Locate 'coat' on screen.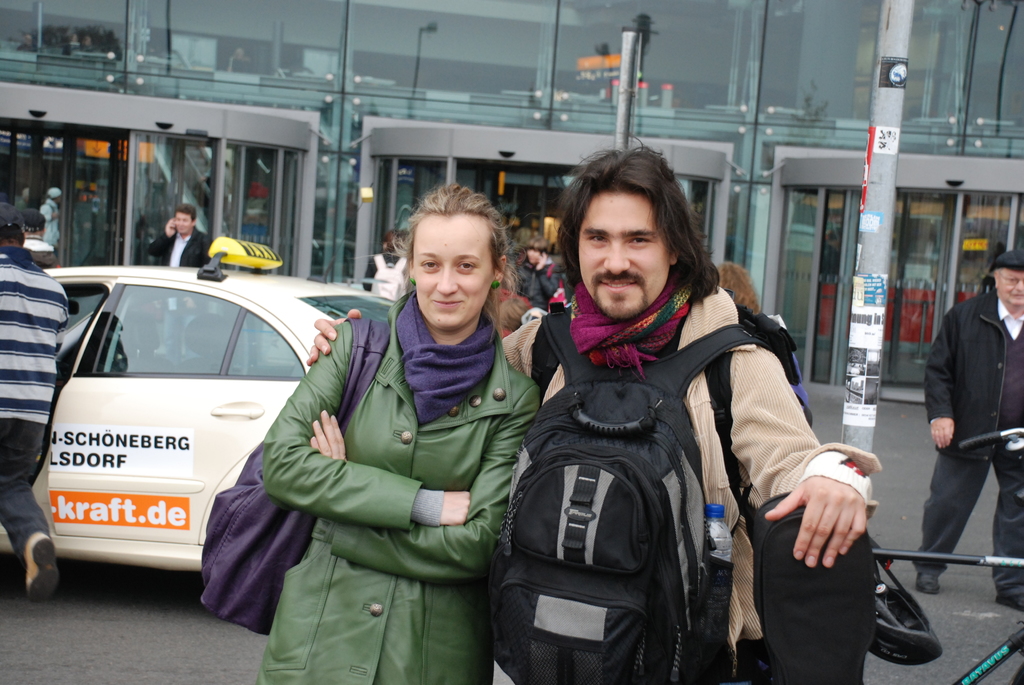
On screen at 496/277/883/661.
